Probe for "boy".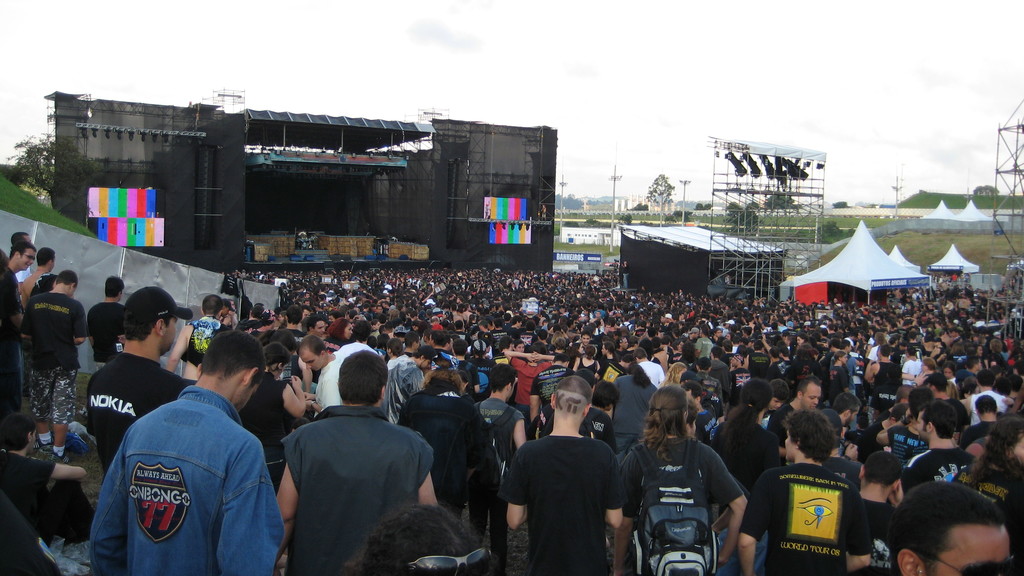
Probe result: (854,453,904,574).
